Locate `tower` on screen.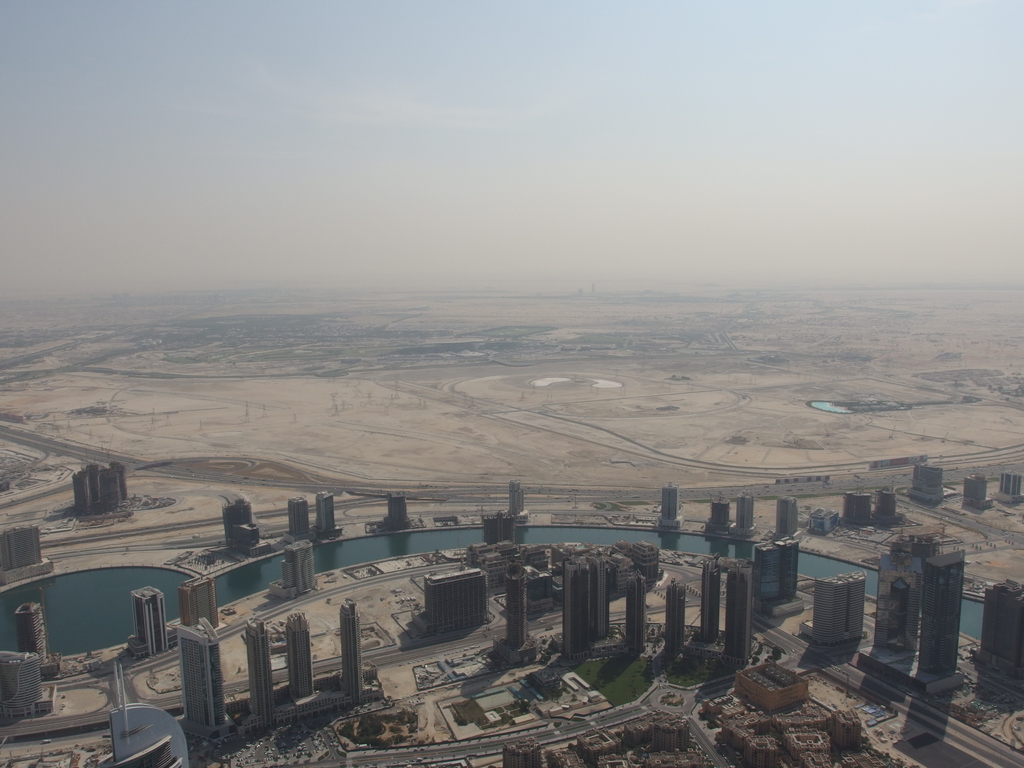
On screen at 977, 582, 1023, 714.
